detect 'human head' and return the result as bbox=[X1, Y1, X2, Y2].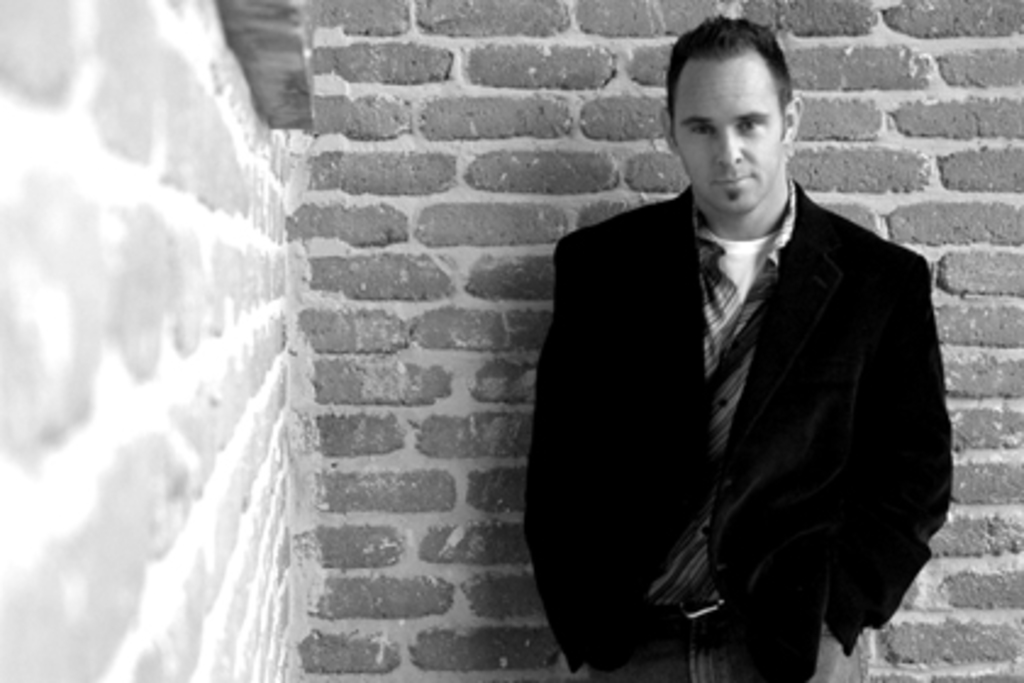
bbox=[670, 15, 809, 198].
